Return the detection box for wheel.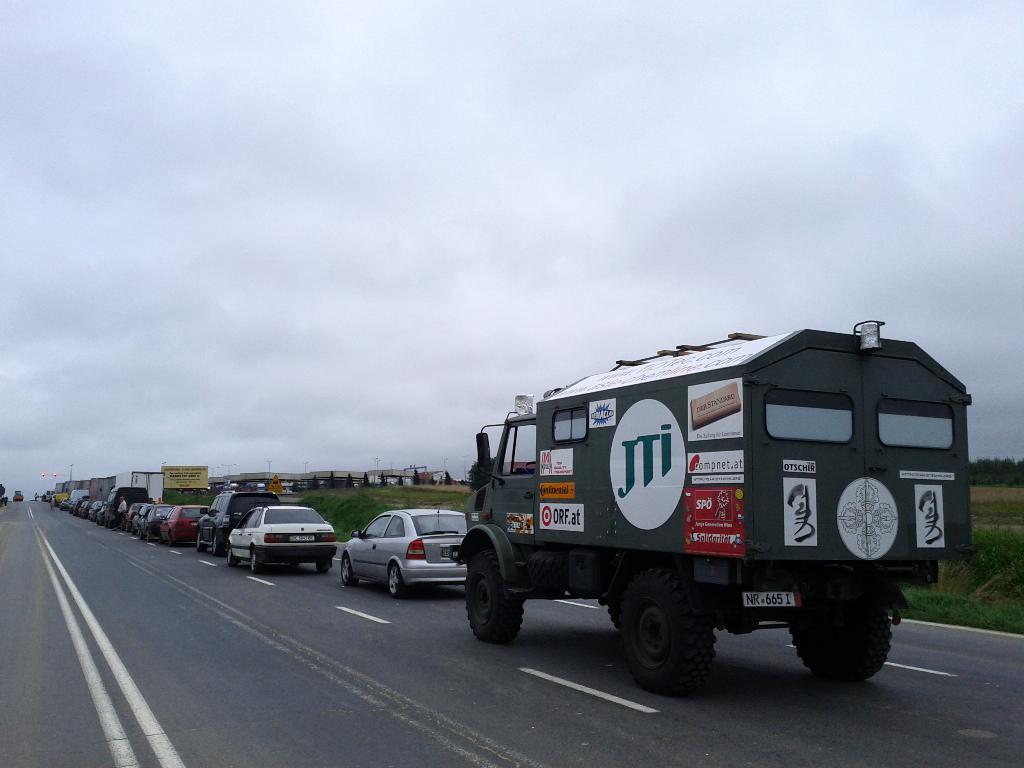
209 536 218 556.
